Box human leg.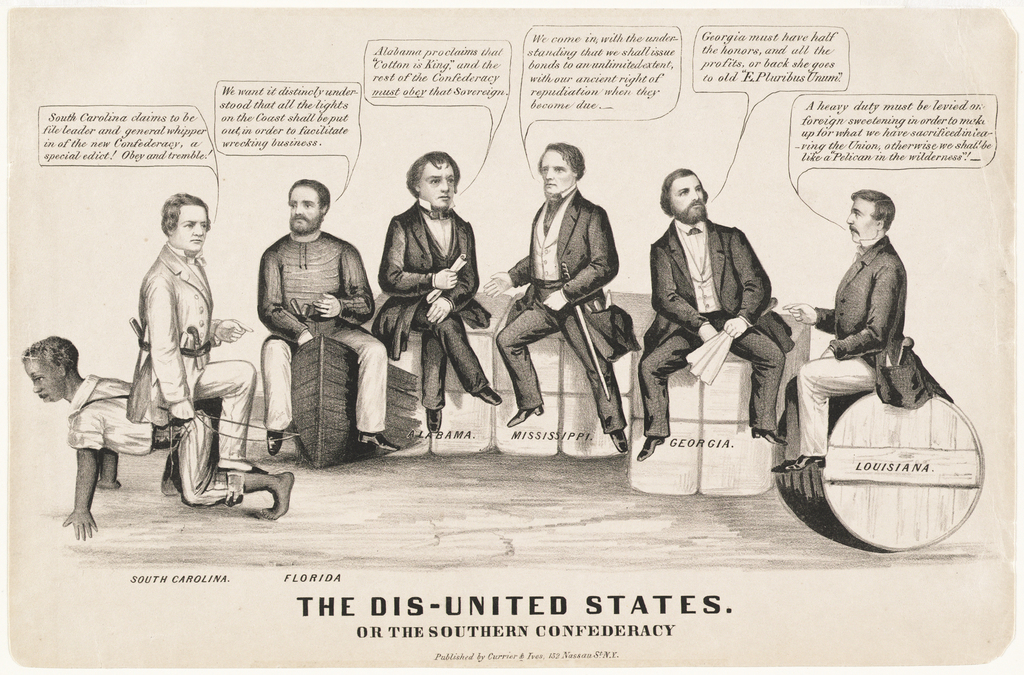
BBox(771, 354, 879, 473).
